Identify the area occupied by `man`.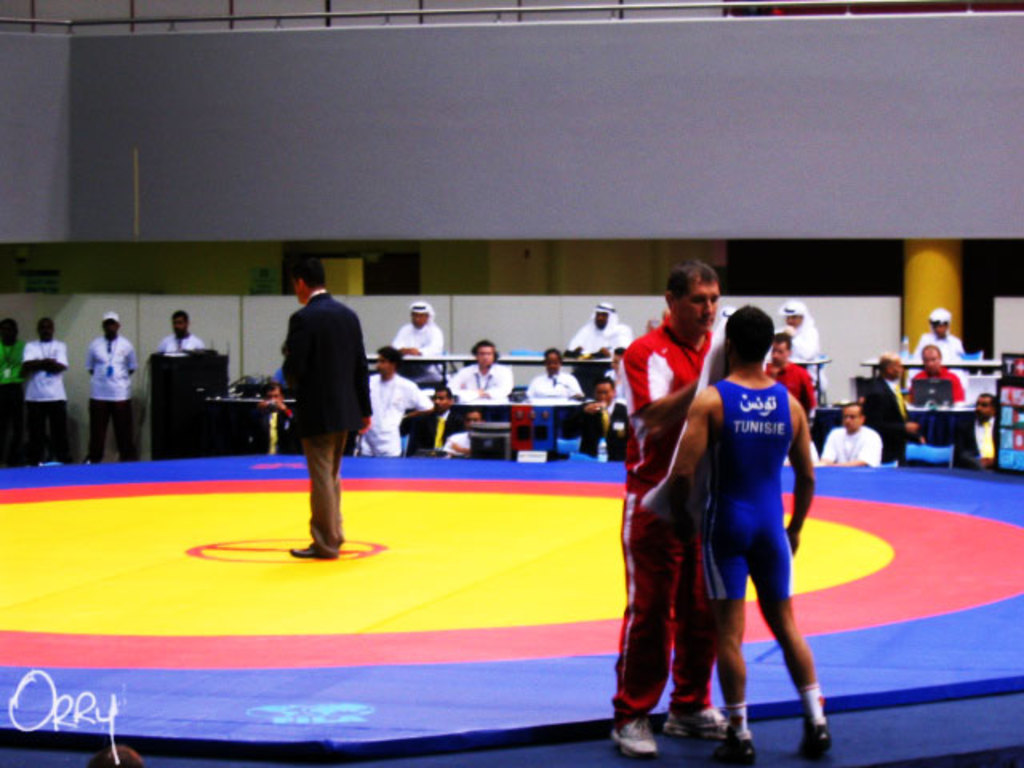
Area: (259,253,376,554).
